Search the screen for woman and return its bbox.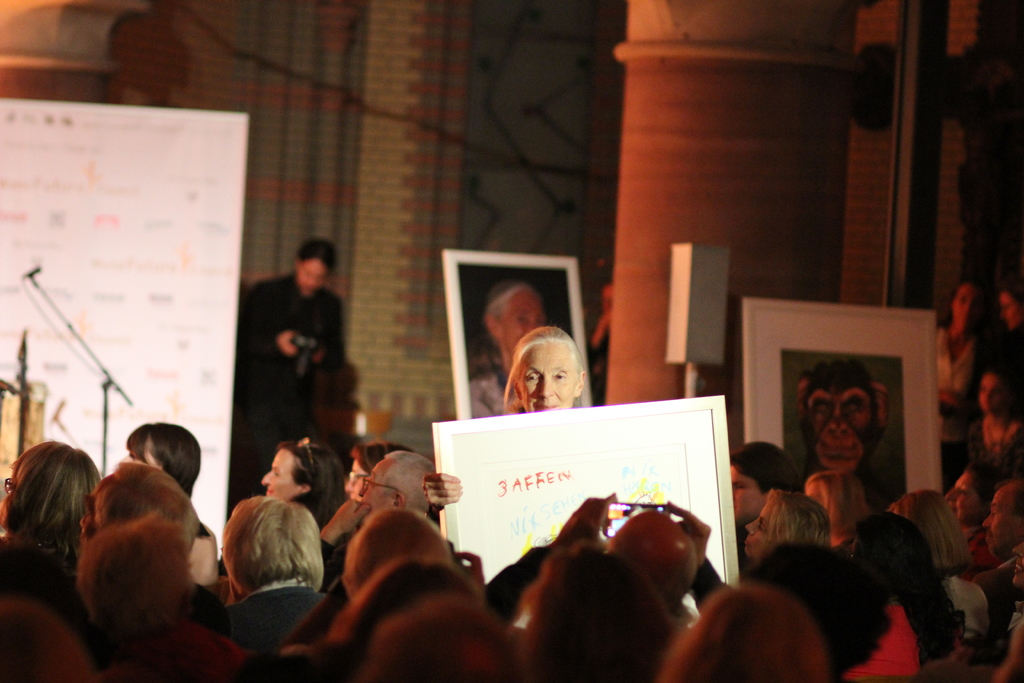
Found: [x1=253, y1=437, x2=353, y2=536].
